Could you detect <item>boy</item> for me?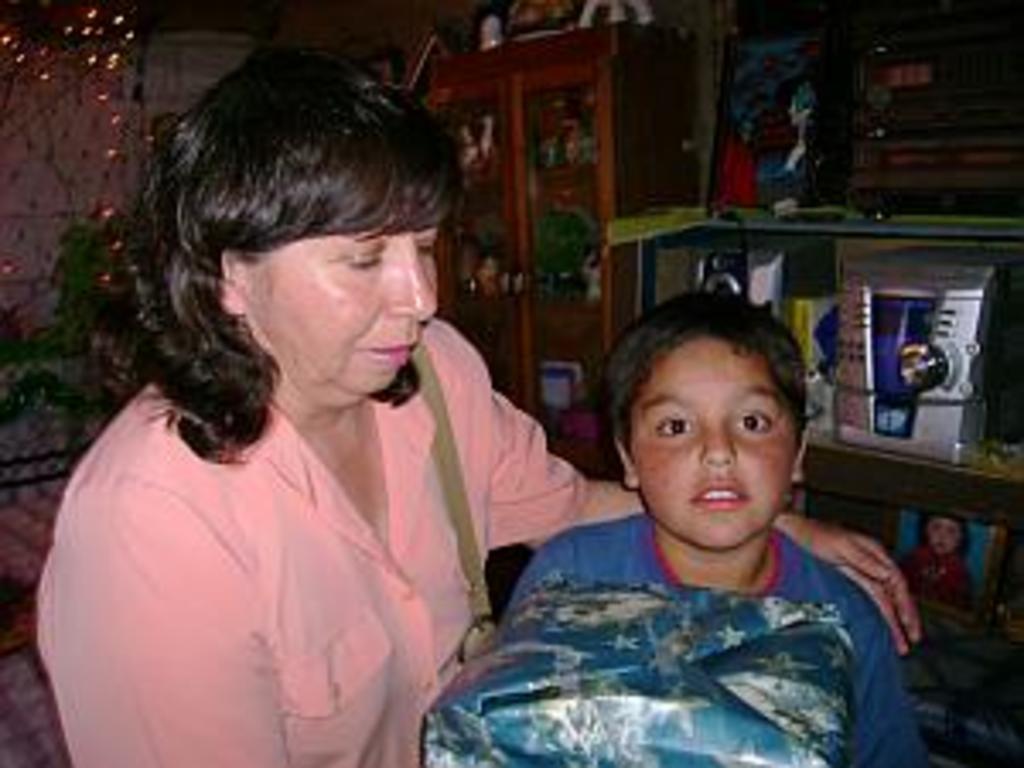
Detection result: l=495, t=304, r=925, b=761.
